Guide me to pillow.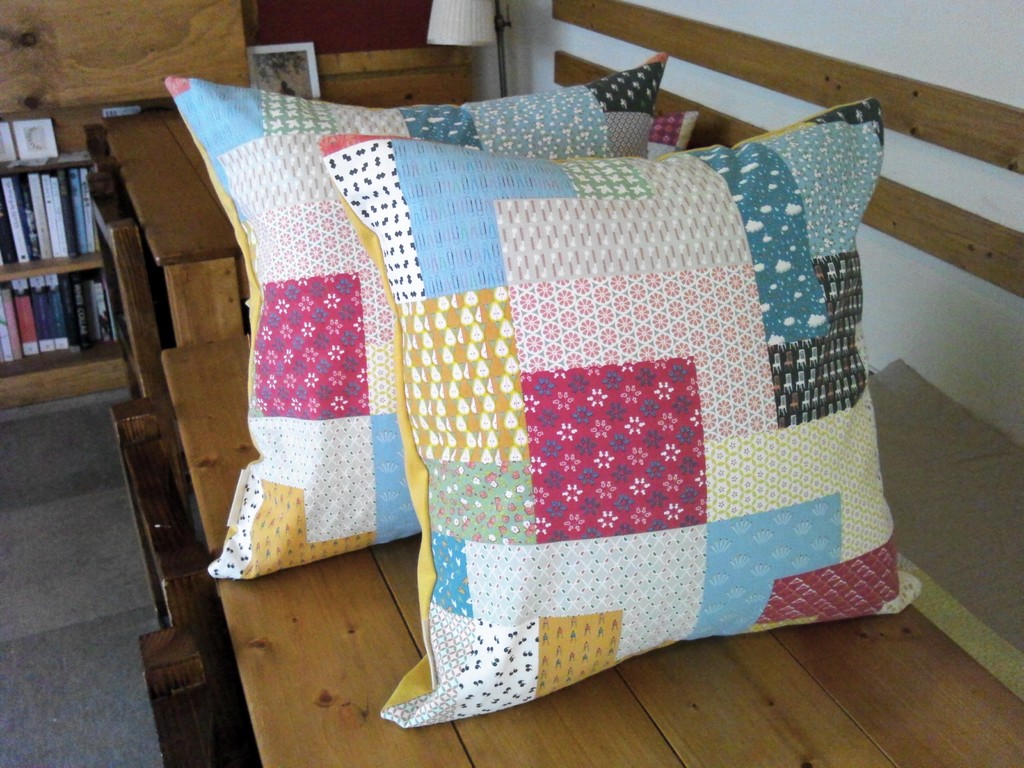
Guidance: <box>646,108,694,168</box>.
